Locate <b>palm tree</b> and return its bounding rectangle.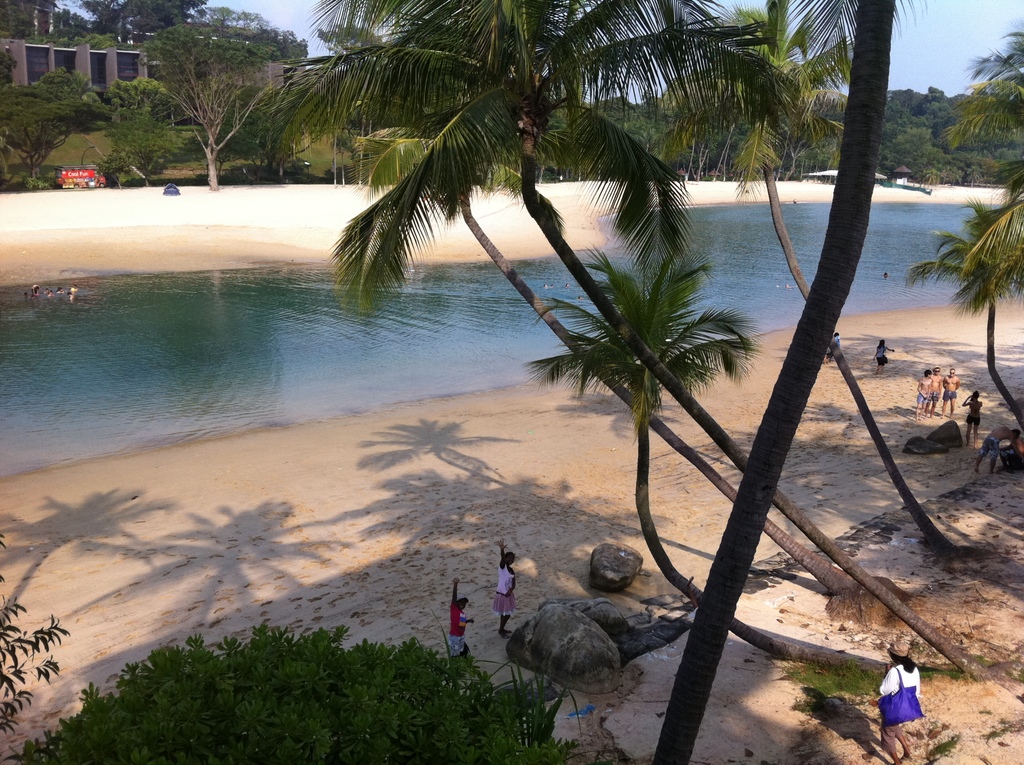
(left=684, top=24, right=847, bottom=653).
